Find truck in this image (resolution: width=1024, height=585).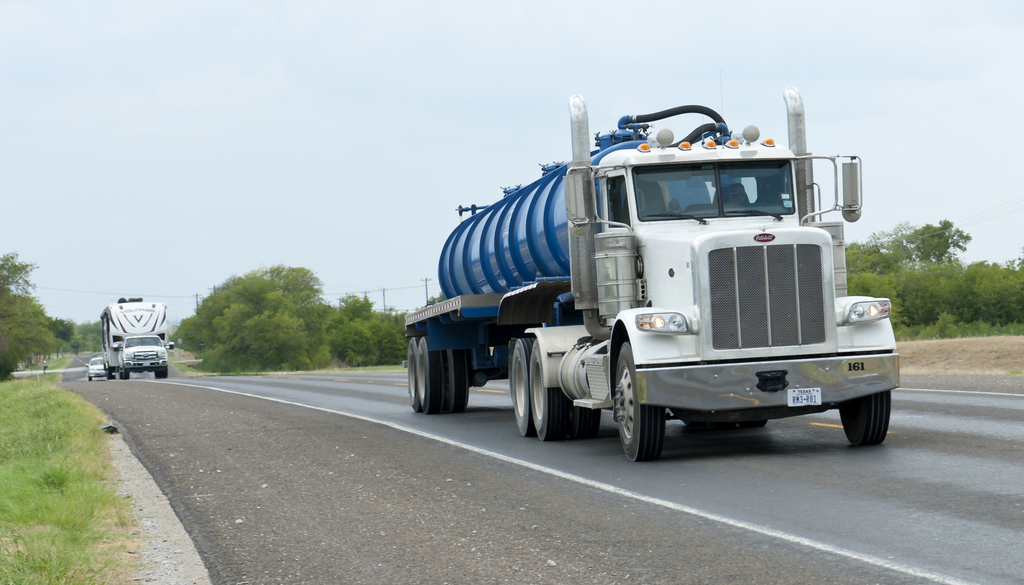
[95,292,177,376].
